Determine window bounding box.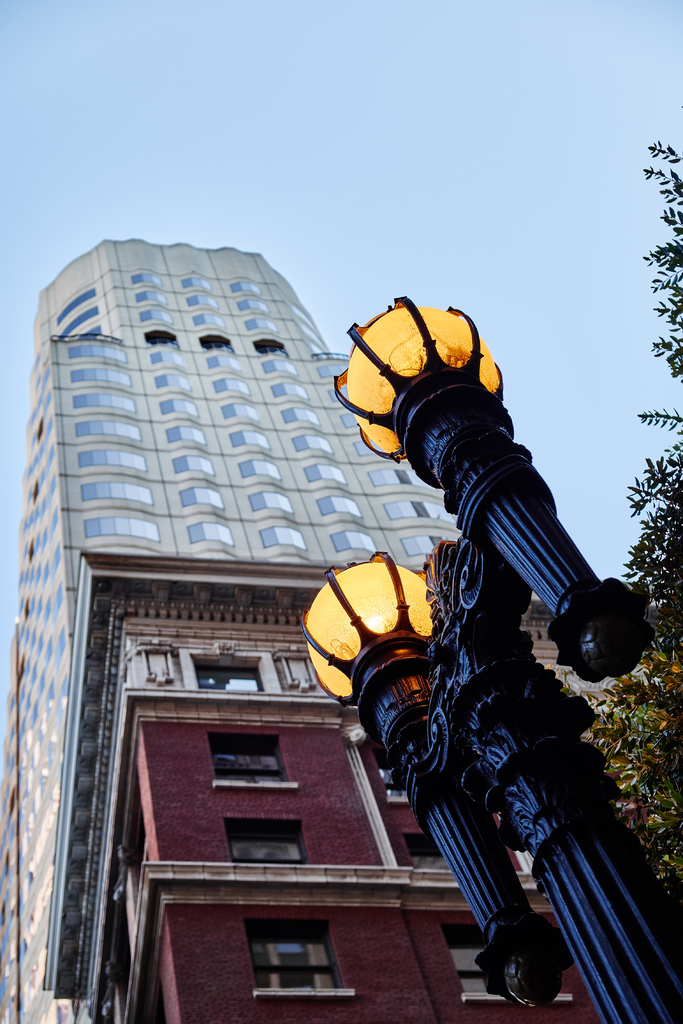
Determined: [210,730,299,790].
